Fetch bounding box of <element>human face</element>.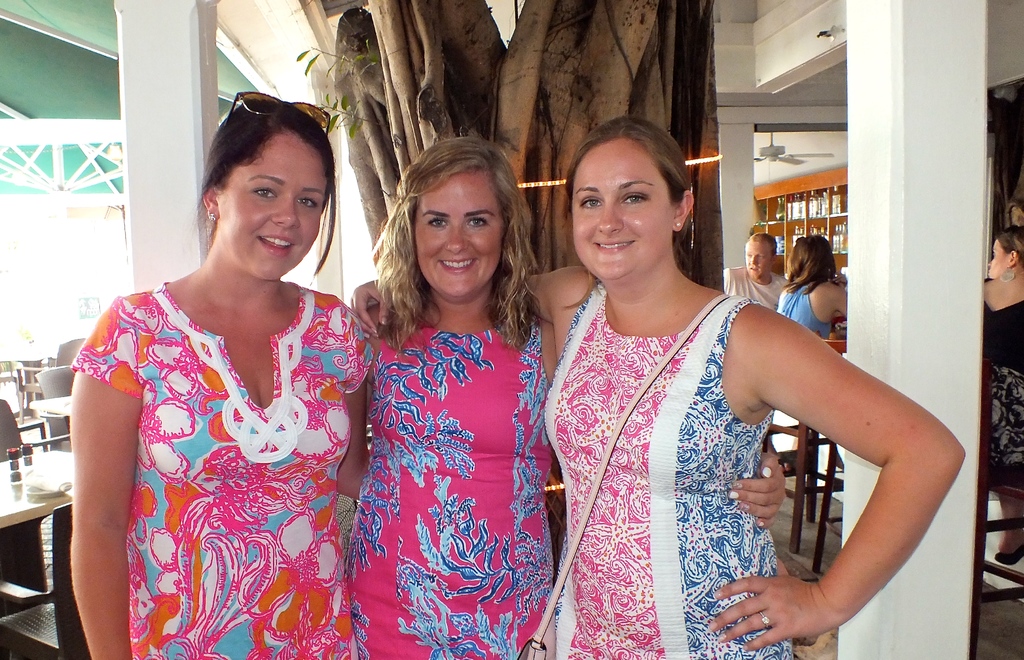
Bbox: region(213, 124, 328, 272).
